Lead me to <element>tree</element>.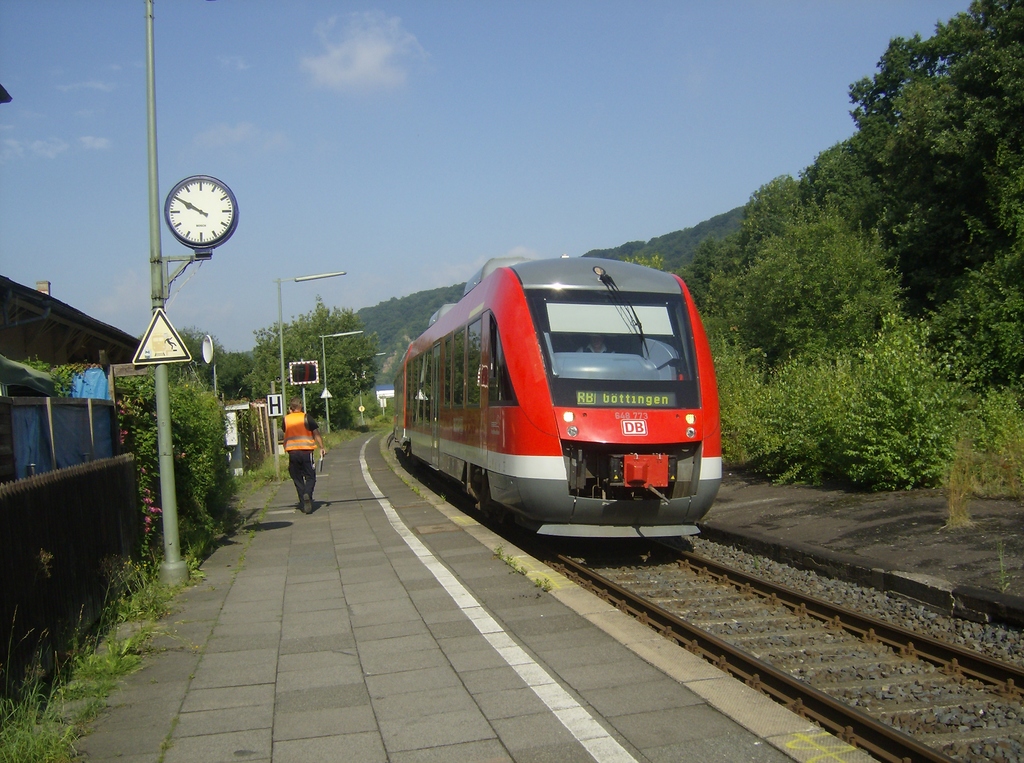
Lead to 179, 325, 293, 410.
